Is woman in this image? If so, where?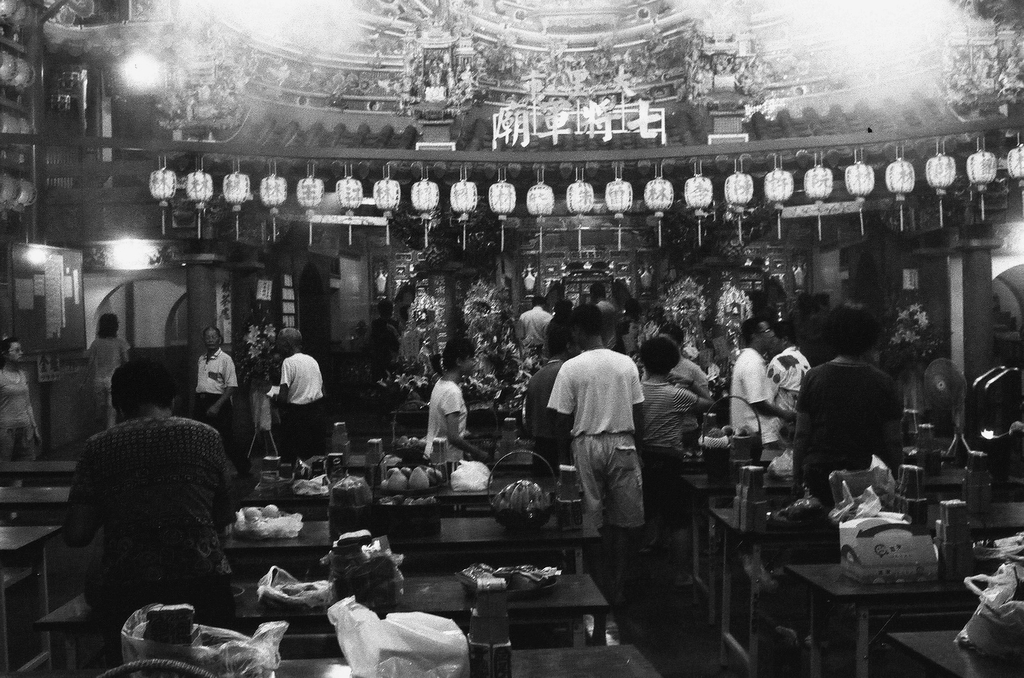
Yes, at x1=0 y1=337 x2=43 y2=524.
